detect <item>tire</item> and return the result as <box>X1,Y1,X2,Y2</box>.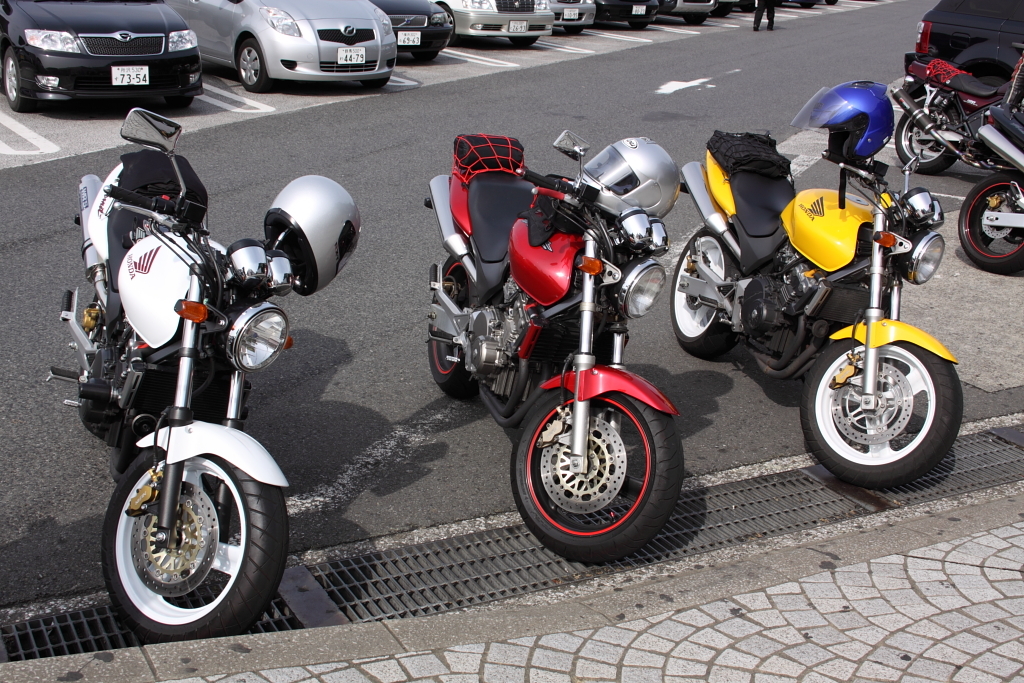
<box>682,12,705,29</box>.
